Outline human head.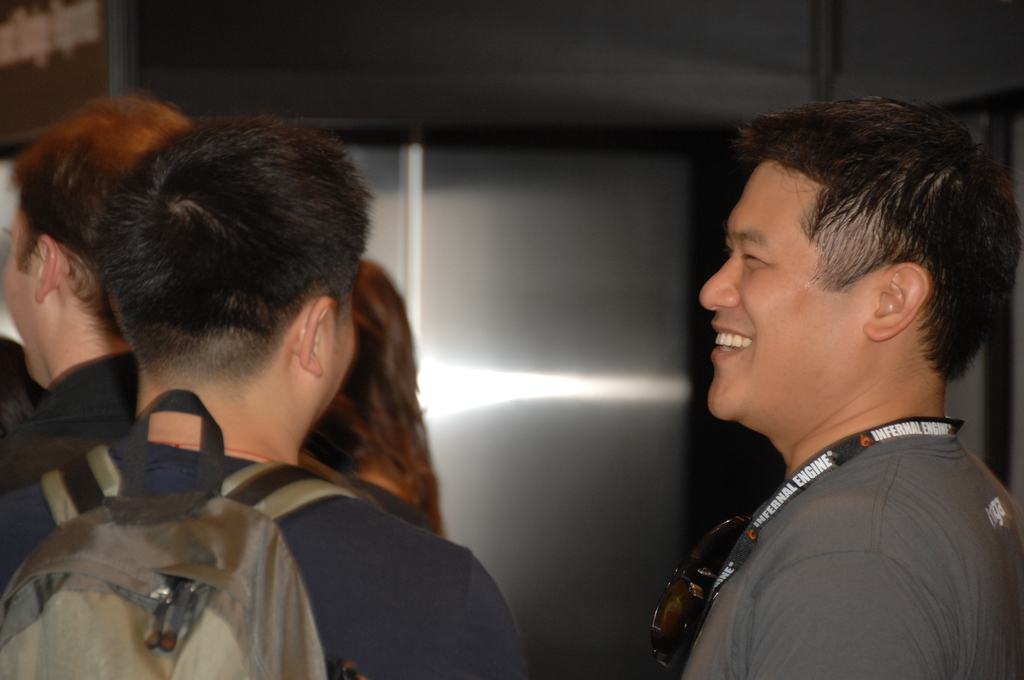
Outline: [0, 102, 191, 387].
